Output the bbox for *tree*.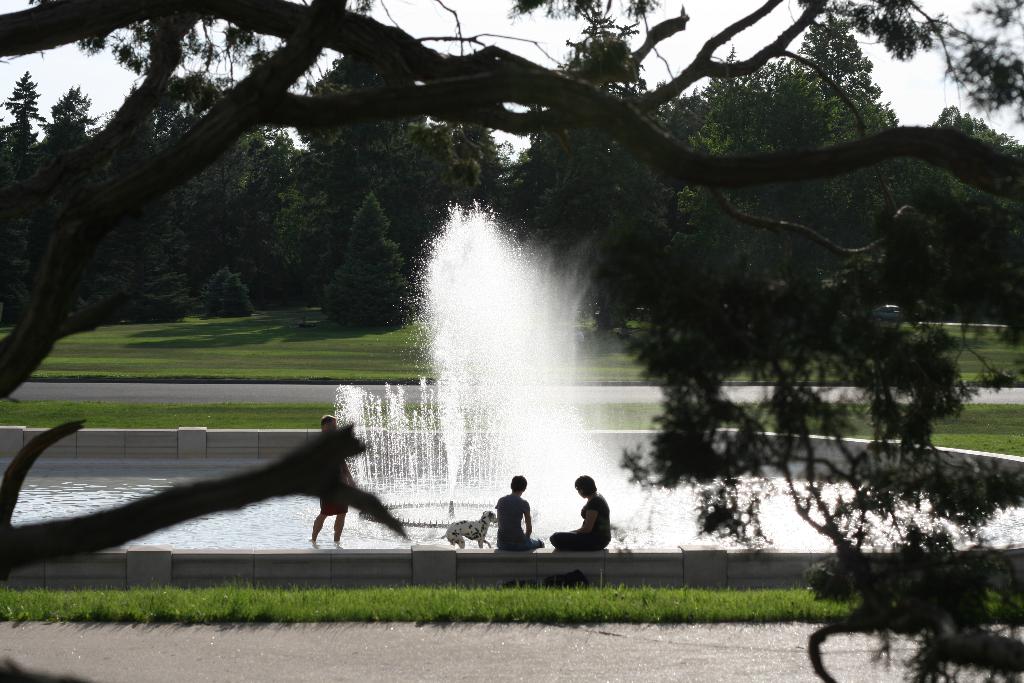
l=63, t=224, r=139, b=324.
